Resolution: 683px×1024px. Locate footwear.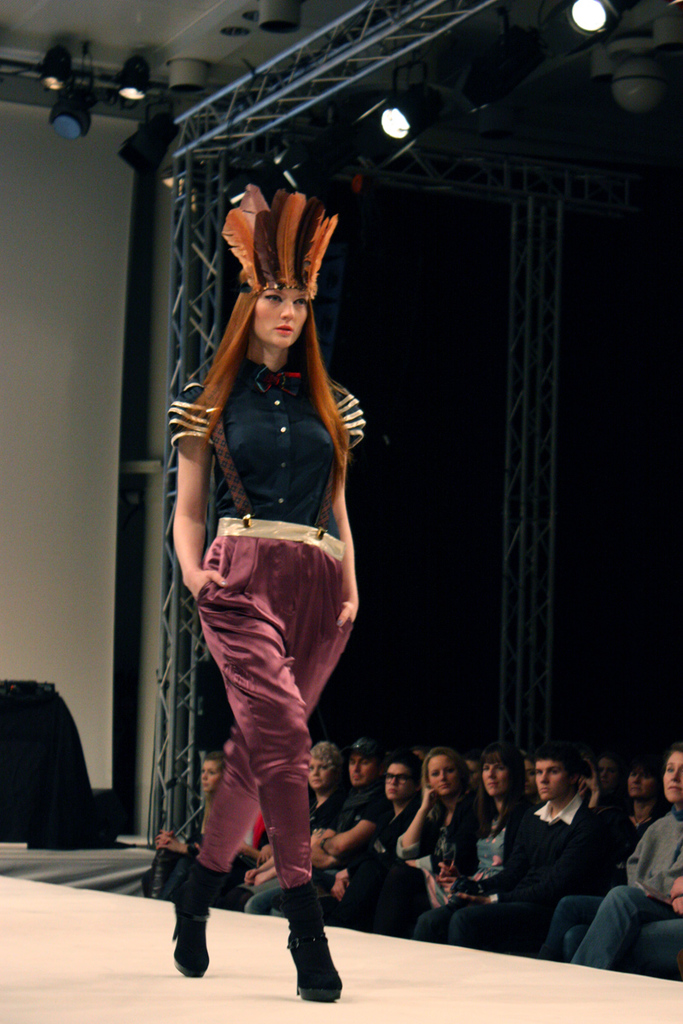
region(277, 923, 342, 1004).
